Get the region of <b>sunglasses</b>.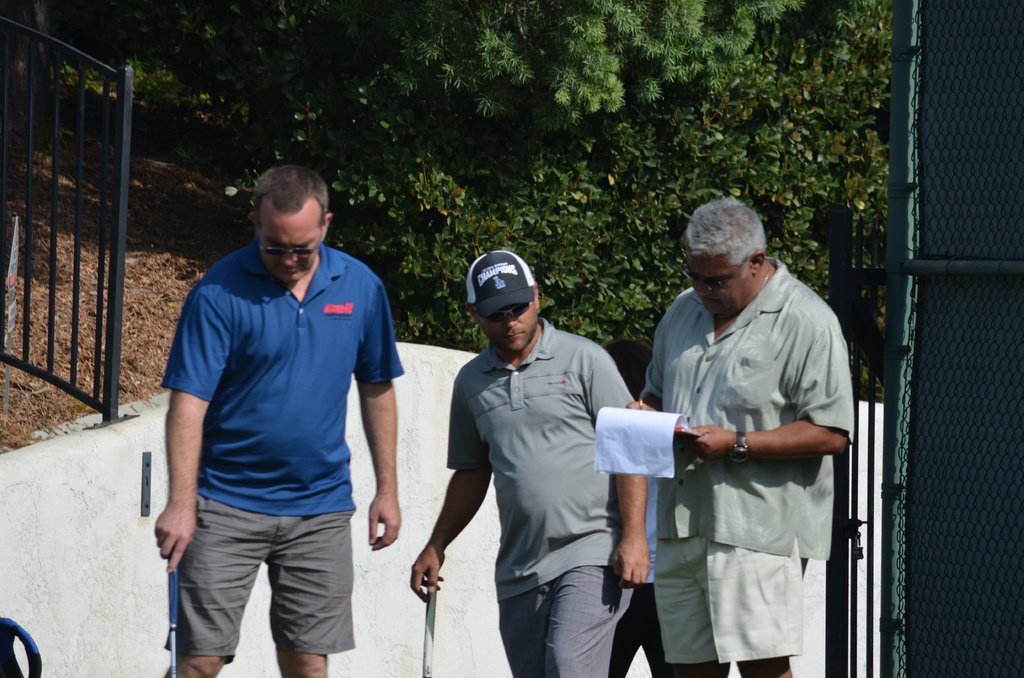
685:259:749:296.
